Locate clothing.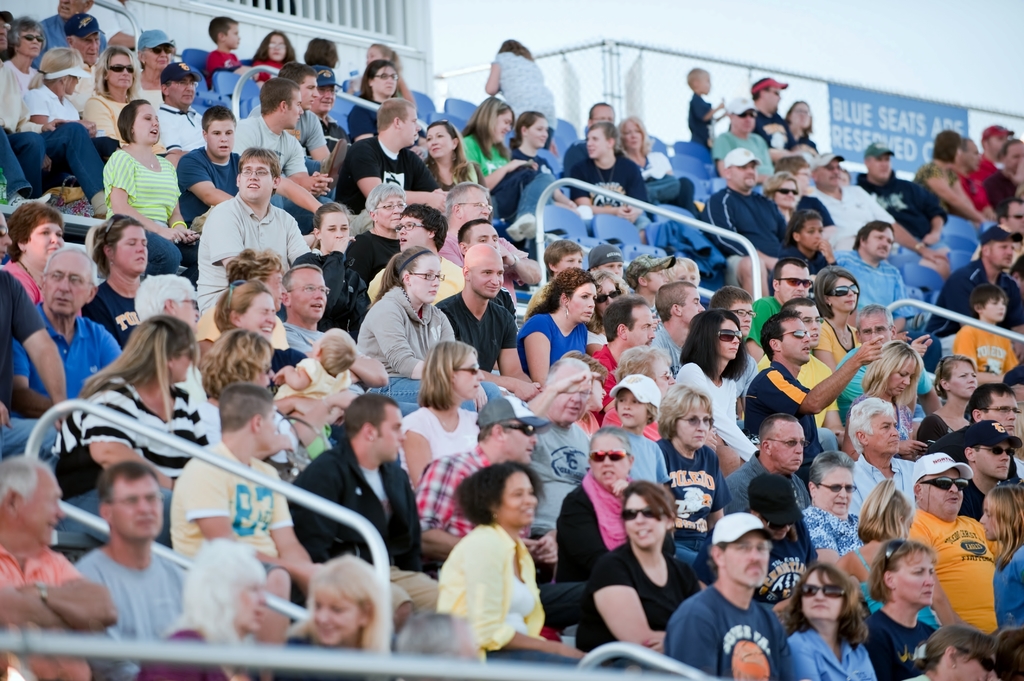
Bounding box: box(665, 363, 760, 461).
